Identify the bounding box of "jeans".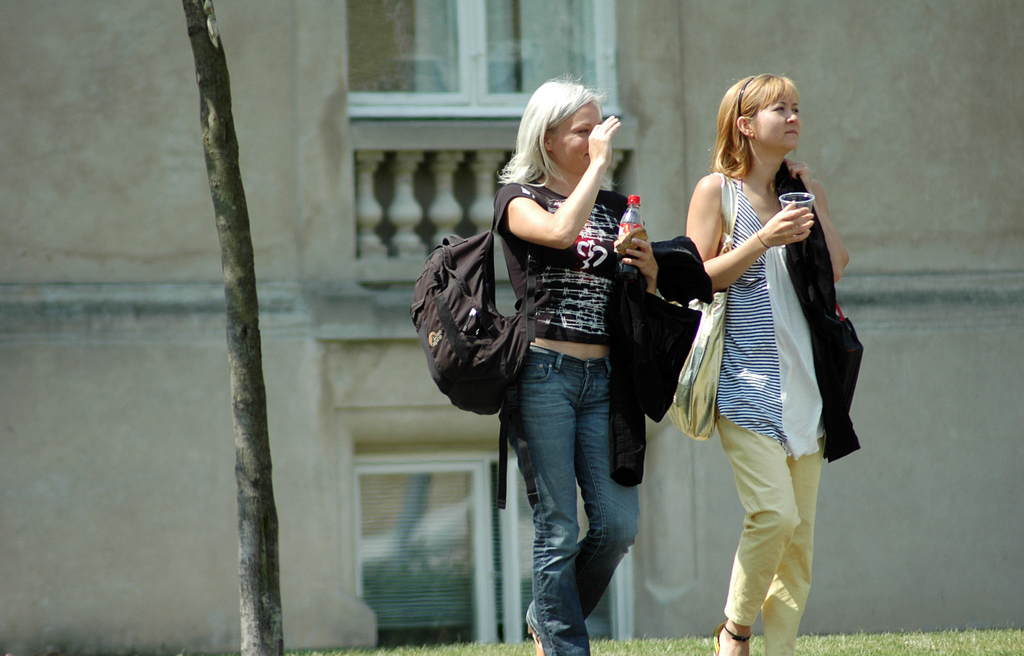
select_region(510, 326, 646, 655).
